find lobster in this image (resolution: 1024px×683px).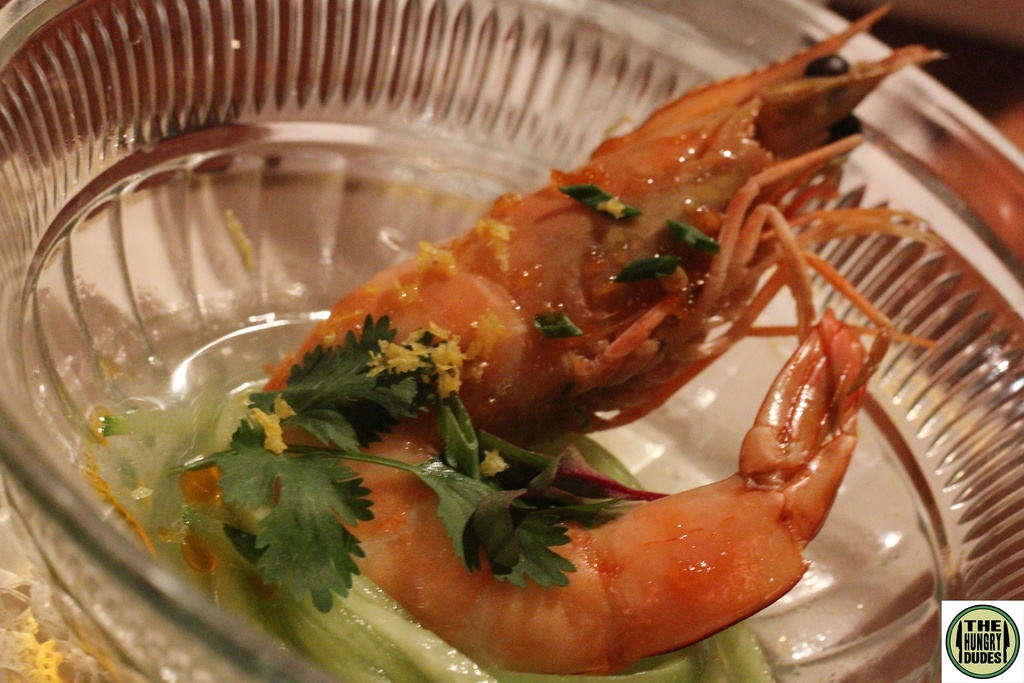
173,0,948,675.
